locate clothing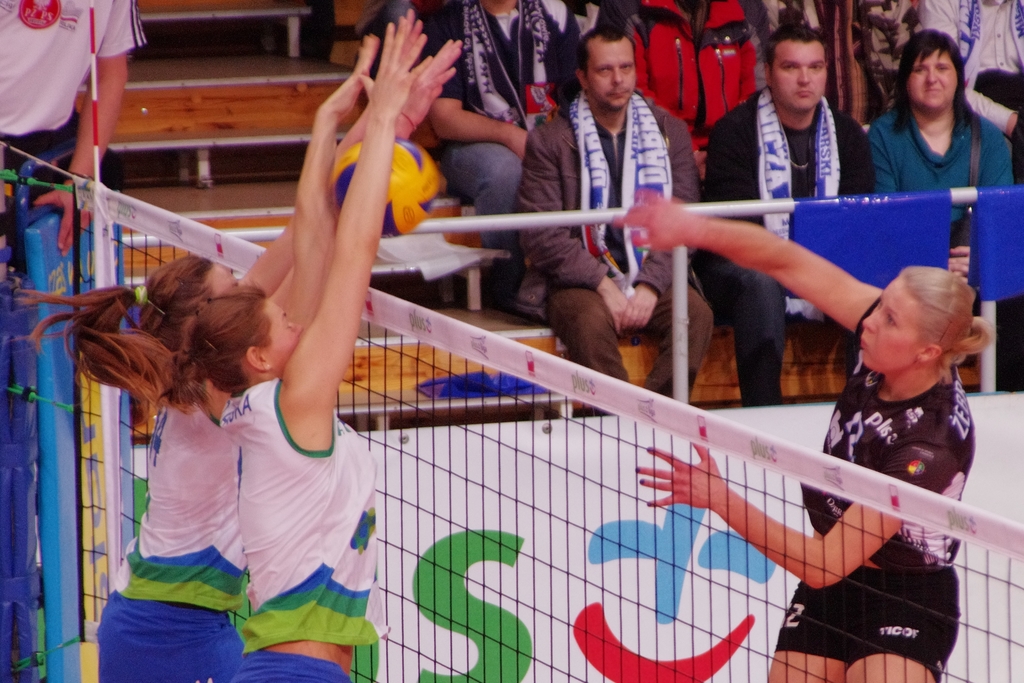
select_region(625, 0, 755, 156)
